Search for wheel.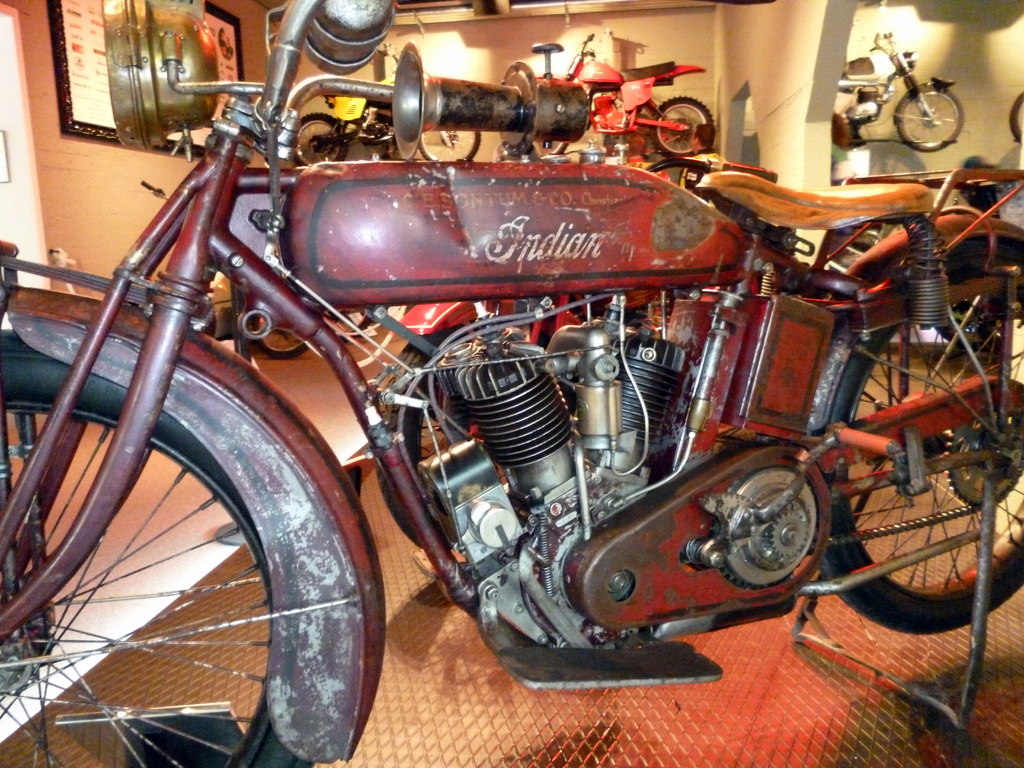
Found at 257,324,308,360.
